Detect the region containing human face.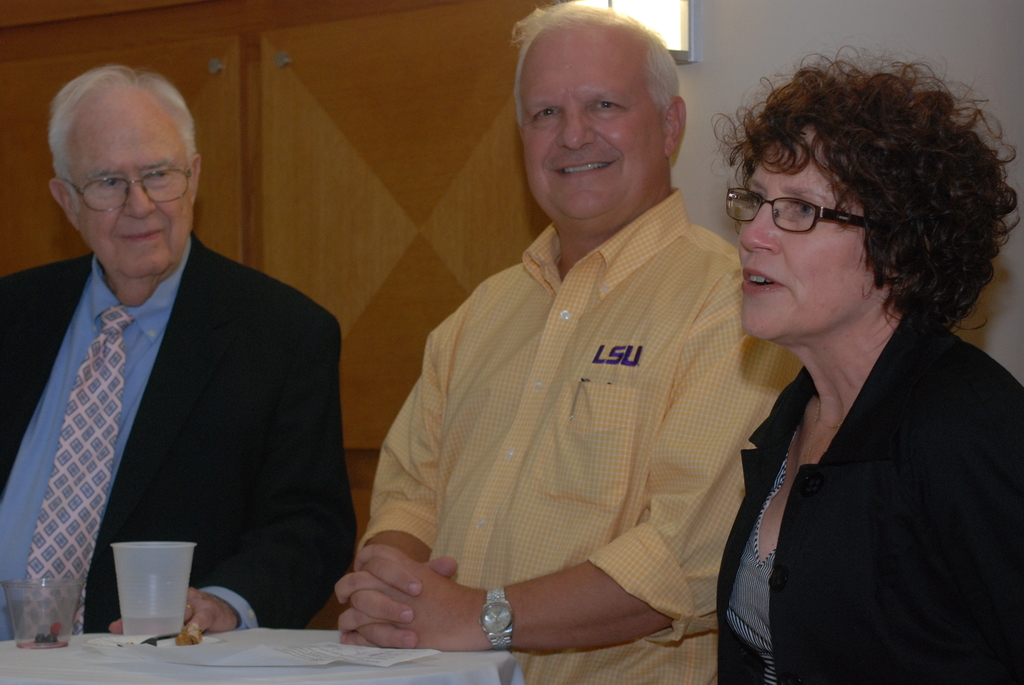
pyautogui.locateOnScreen(521, 21, 663, 228).
